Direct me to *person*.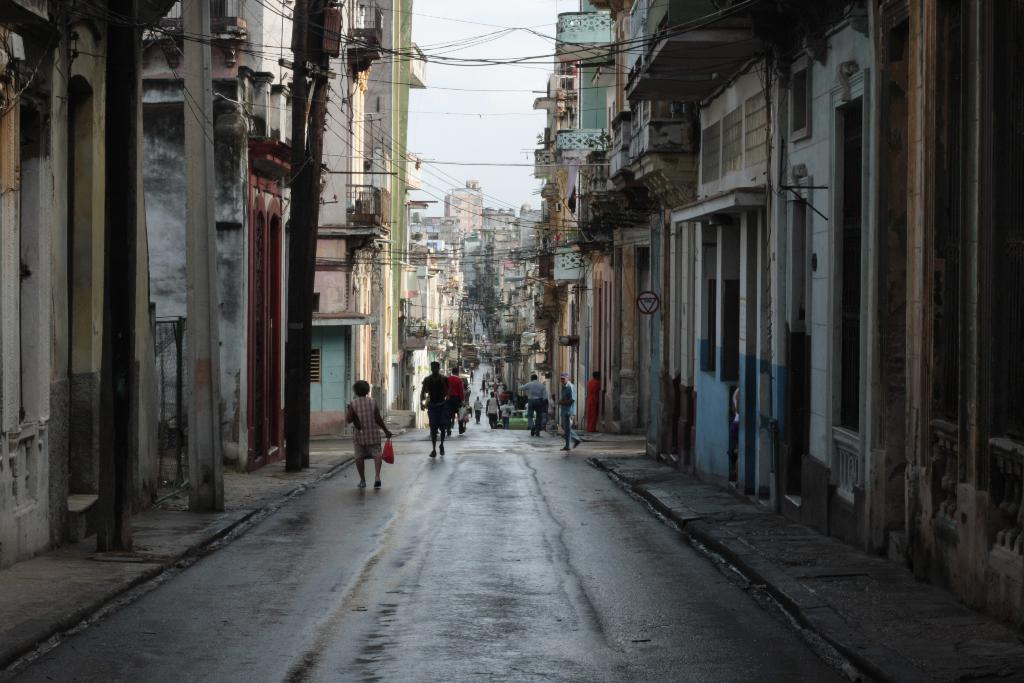
Direction: bbox=(472, 393, 483, 427).
